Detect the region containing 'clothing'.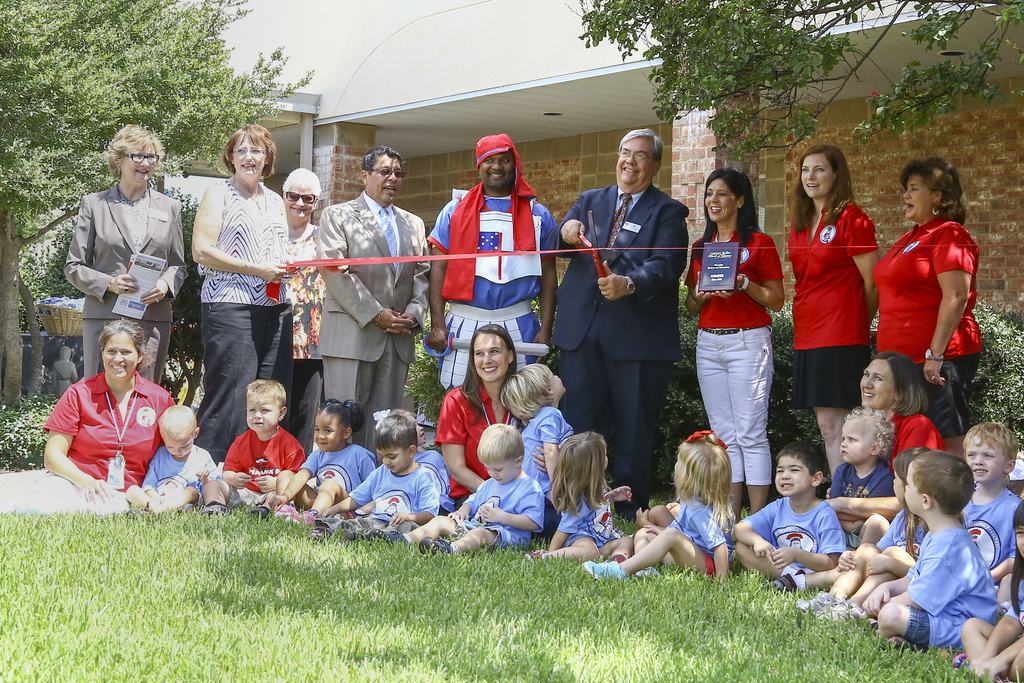
select_region(445, 474, 544, 553).
